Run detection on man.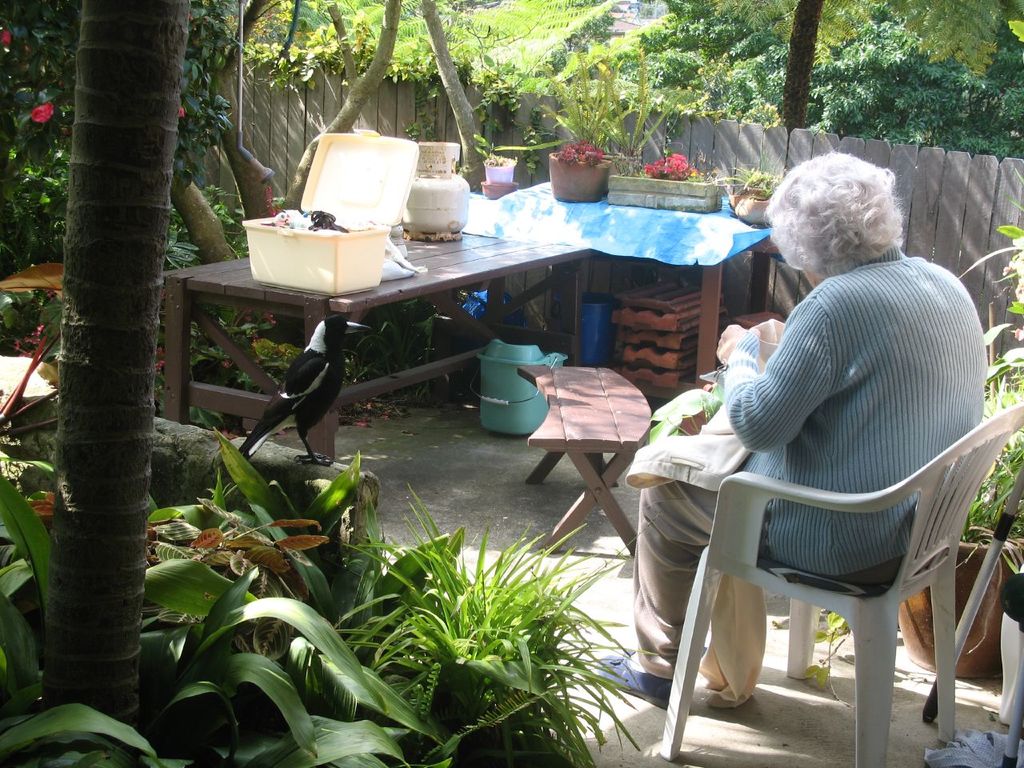
Result: [695,146,1007,722].
